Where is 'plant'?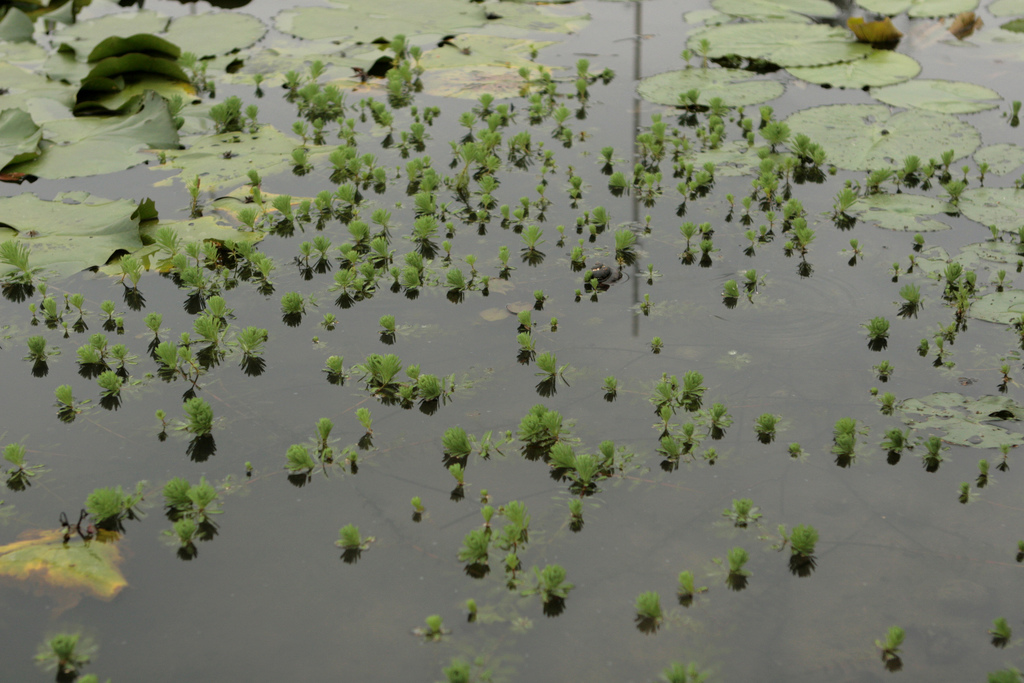
pyautogui.locateOnScreen(945, 261, 979, 300).
